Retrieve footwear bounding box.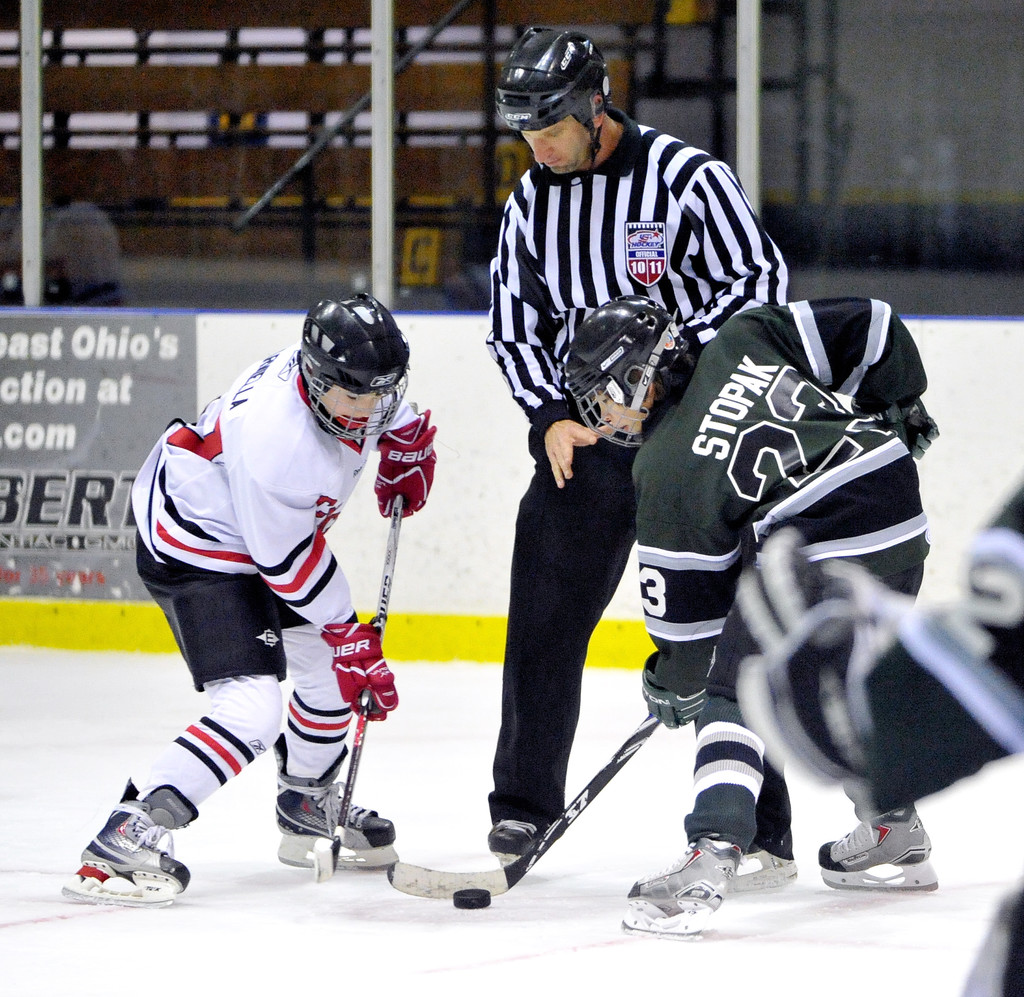
Bounding box: (271, 726, 402, 873).
